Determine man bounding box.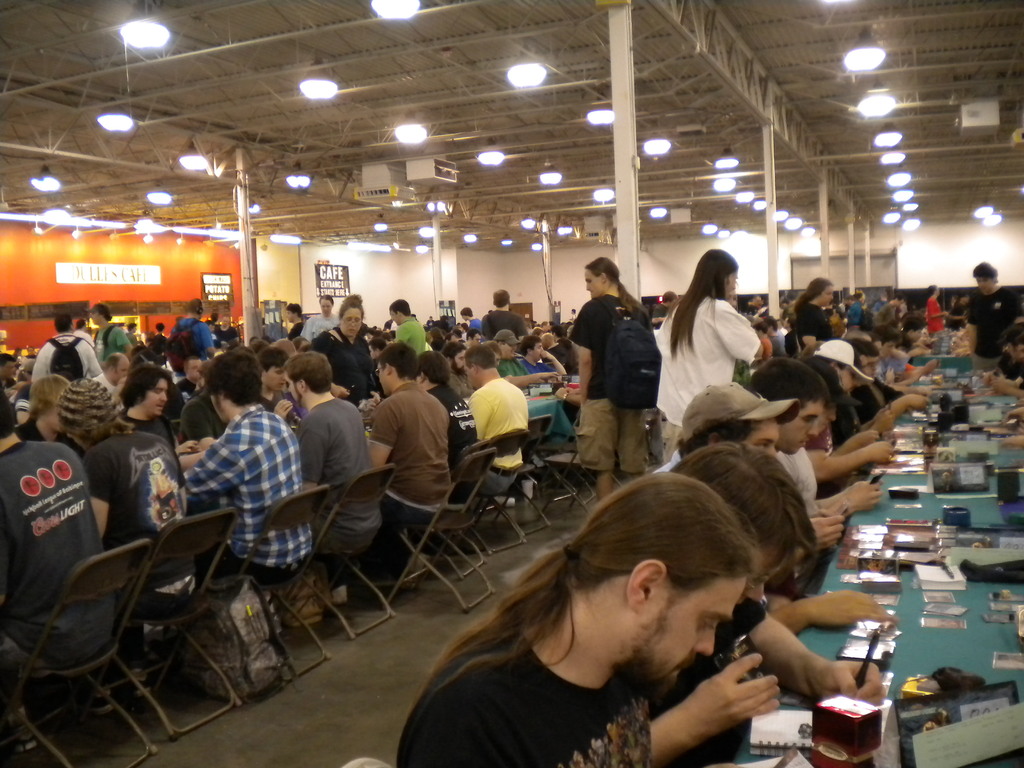
Determined: bbox(654, 380, 890, 636).
